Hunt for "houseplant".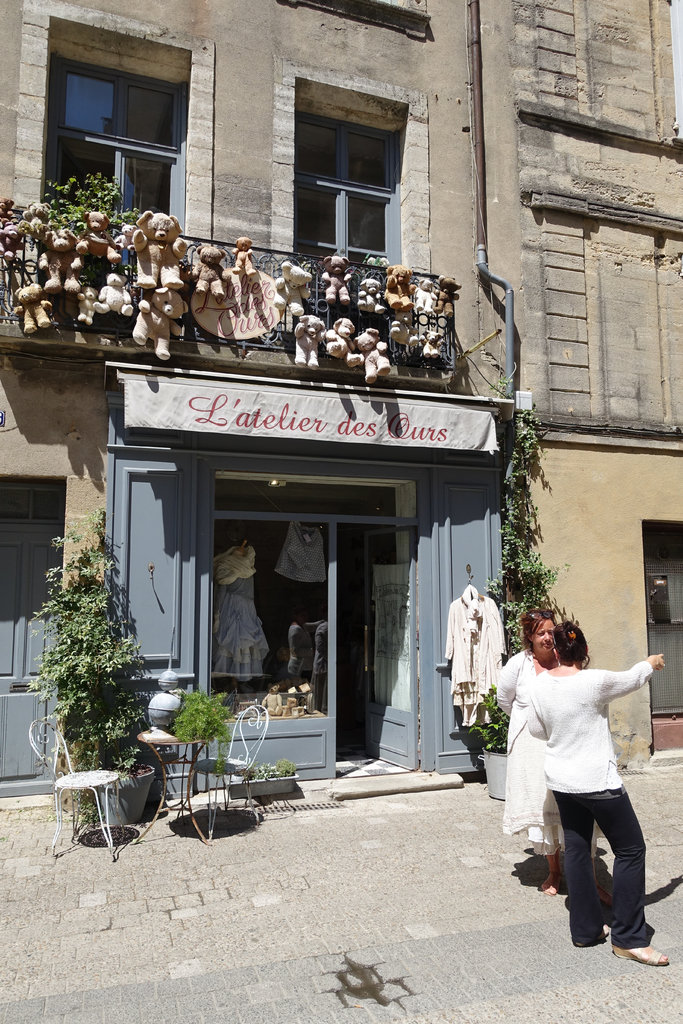
Hunted down at (x1=232, y1=756, x2=318, y2=795).
